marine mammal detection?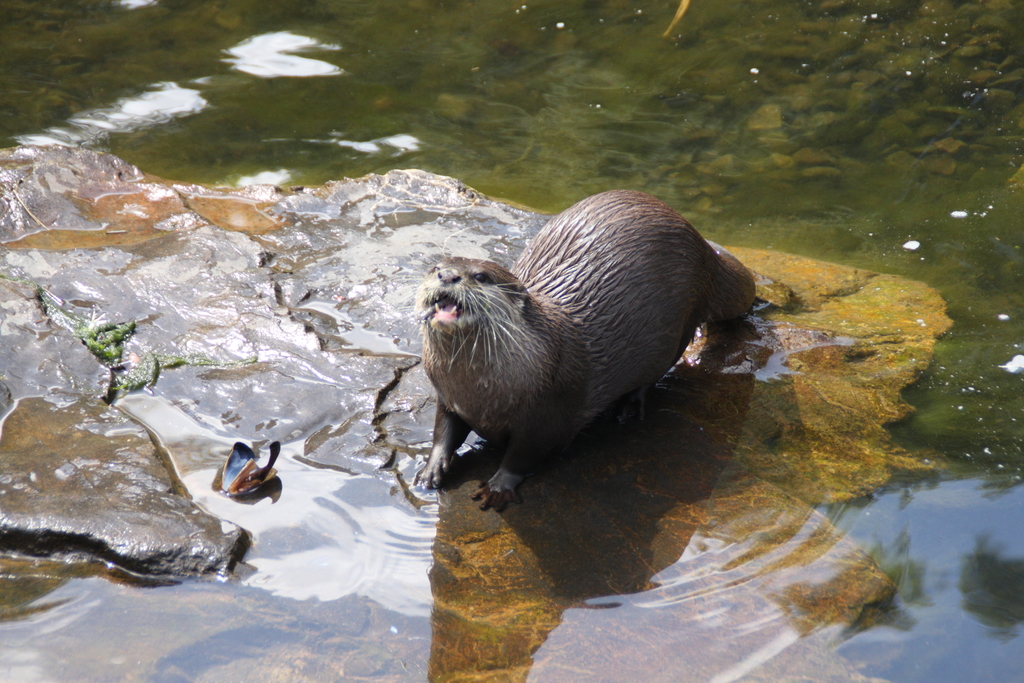
BBox(420, 188, 775, 509)
